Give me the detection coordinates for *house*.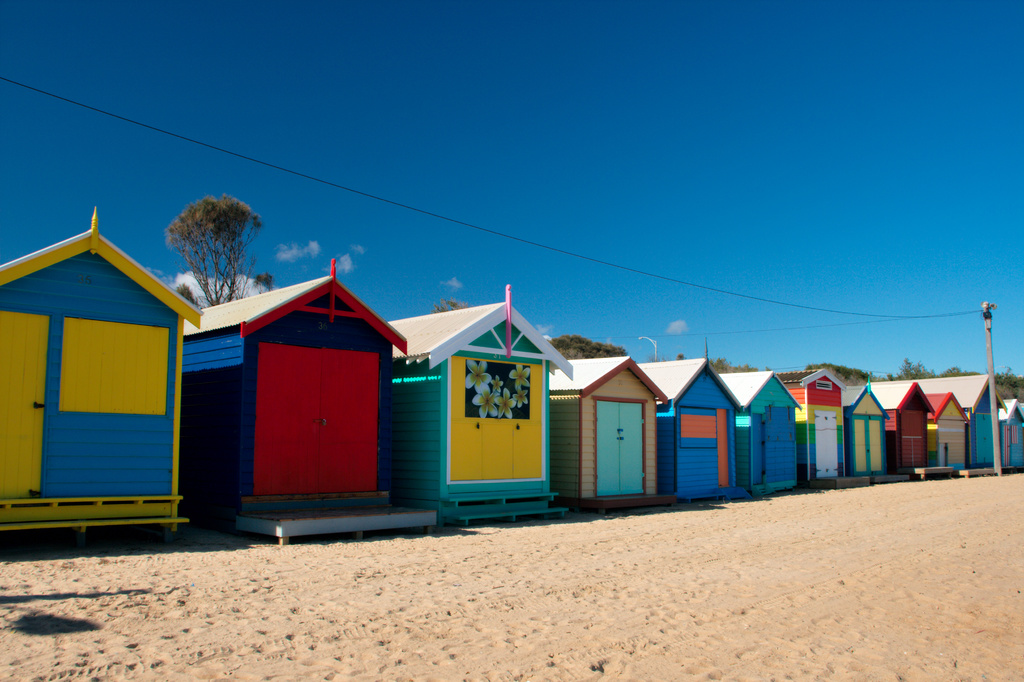
(179, 263, 417, 504).
